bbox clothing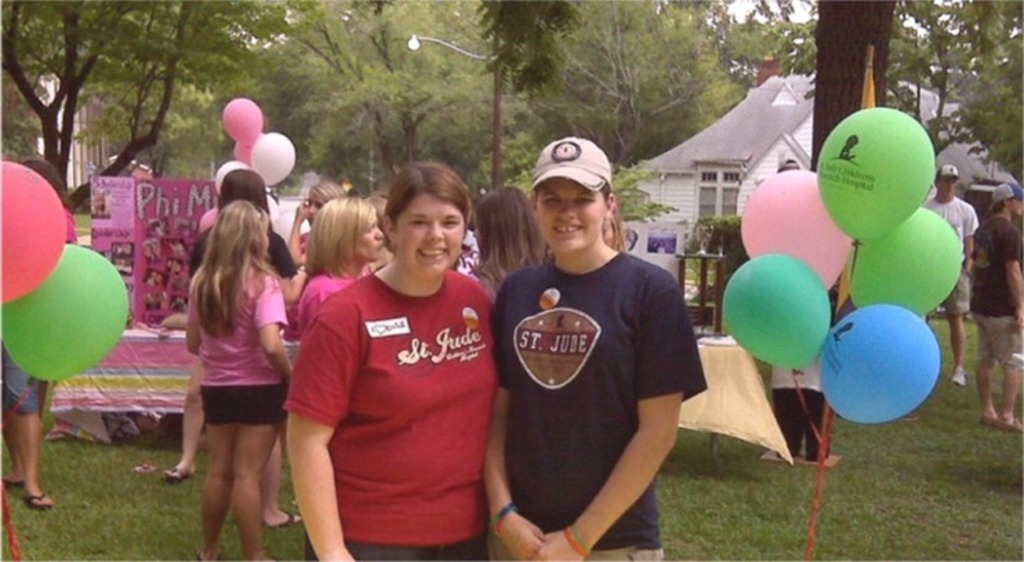
<bbox>0, 345, 41, 414</bbox>
